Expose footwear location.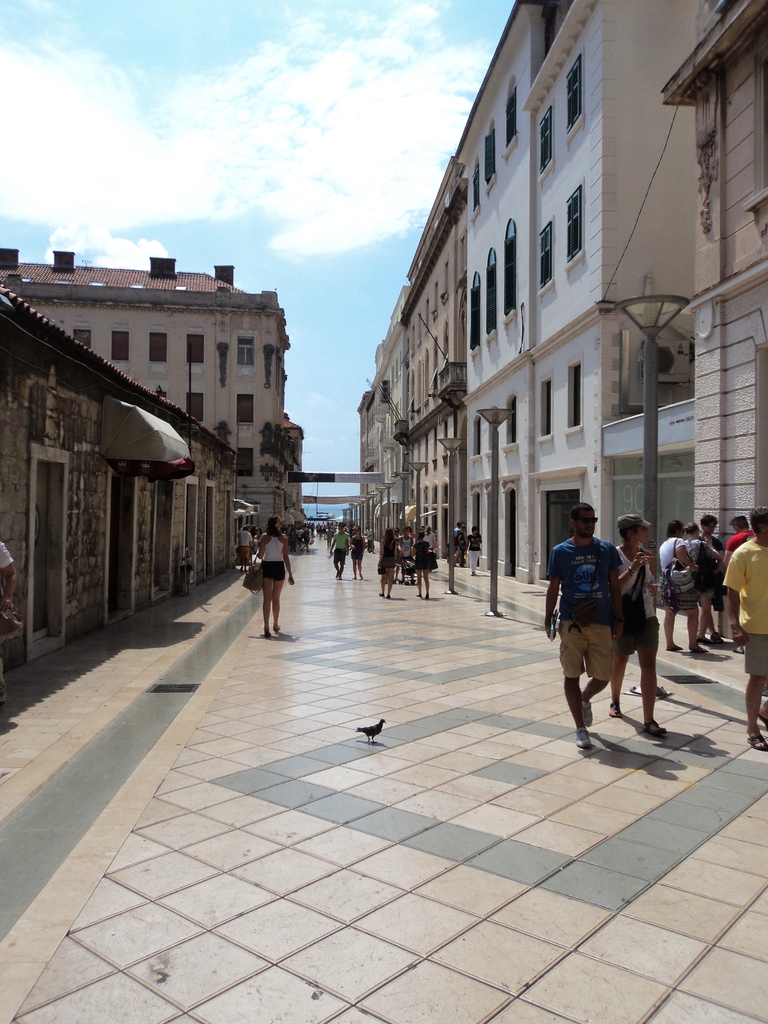
Exposed at bbox=(271, 624, 283, 636).
